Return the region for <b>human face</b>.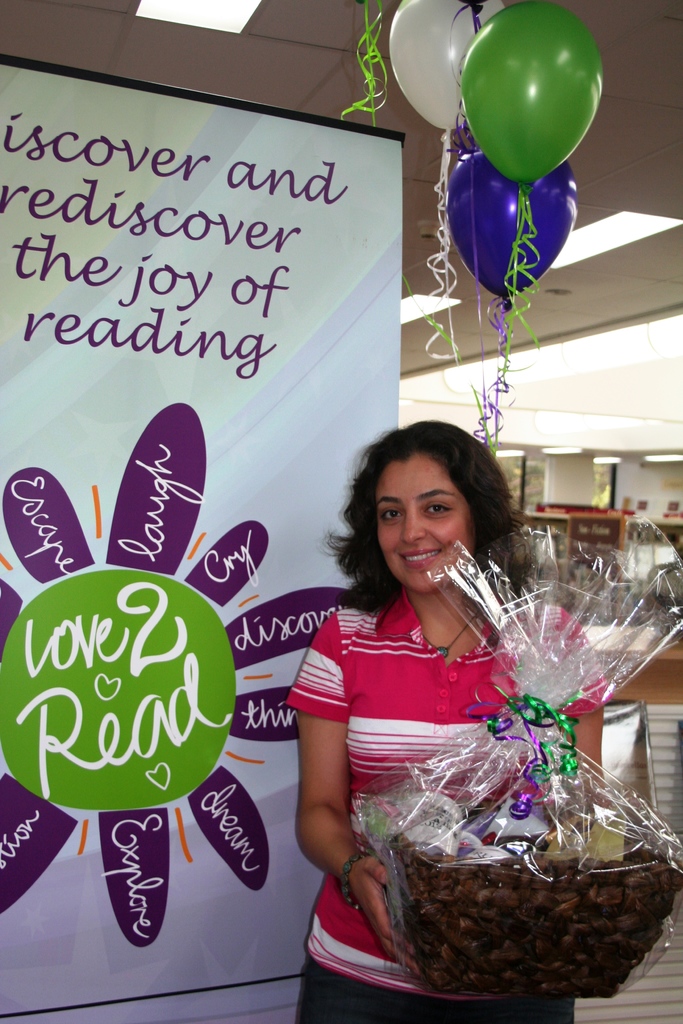
locate(379, 455, 468, 597).
